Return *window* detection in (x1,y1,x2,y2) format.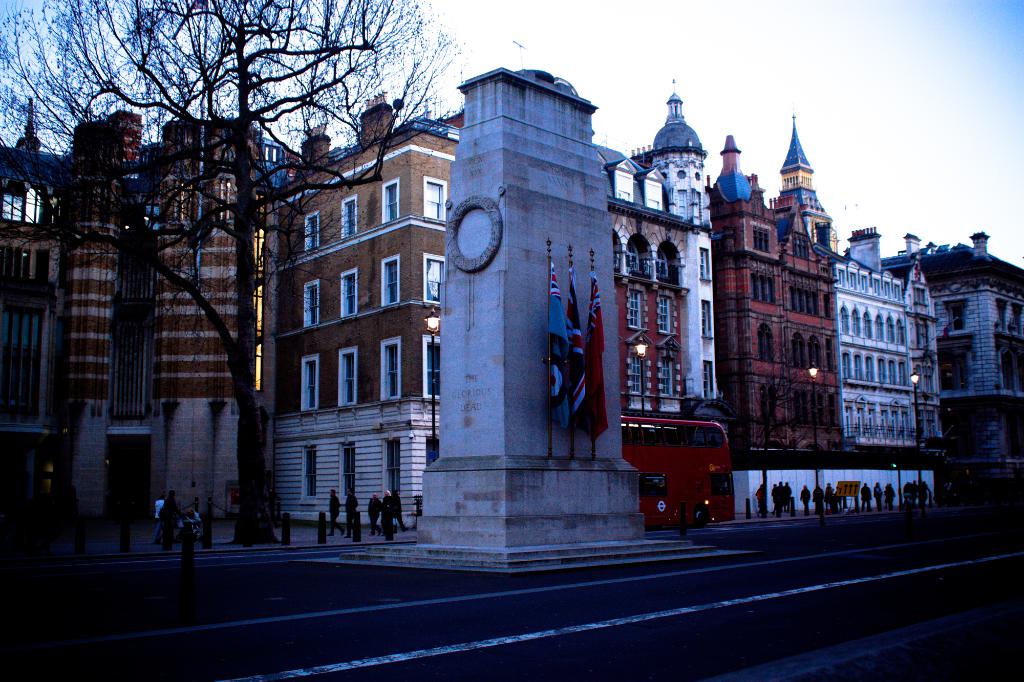
(656,254,664,273).
